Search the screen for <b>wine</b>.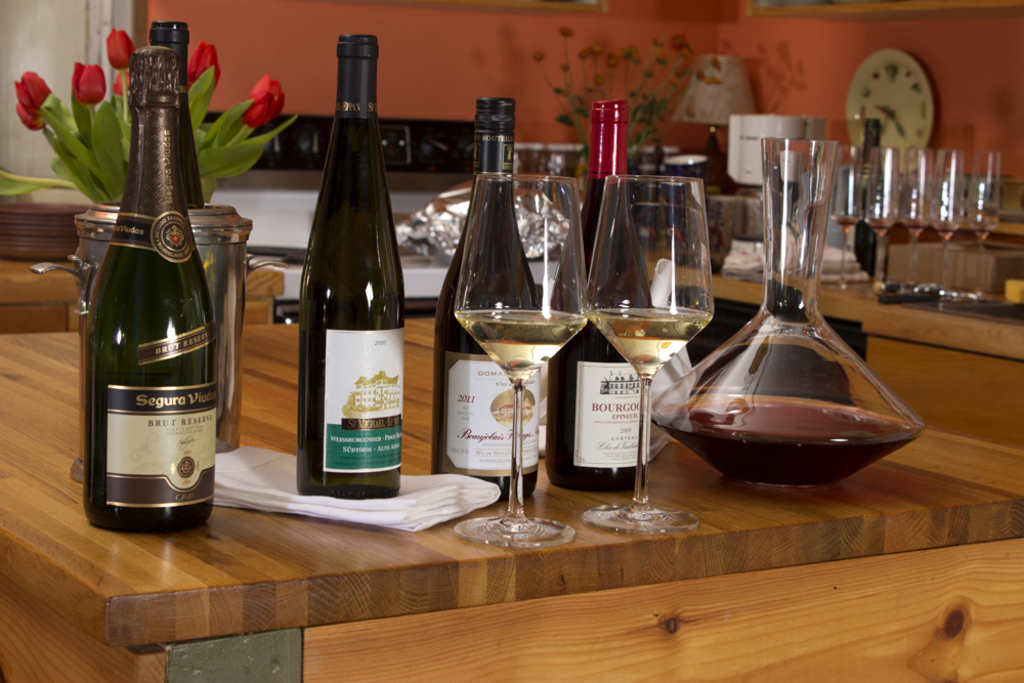
Found at (139,23,204,208).
